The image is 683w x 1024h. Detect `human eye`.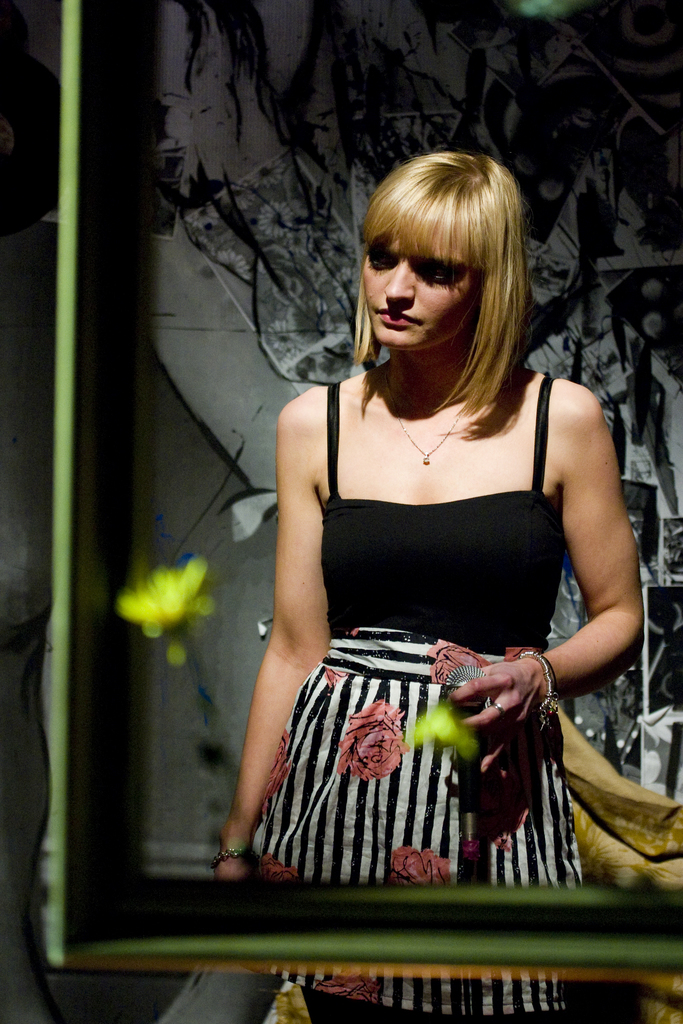
Detection: bbox(362, 247, 386, 268).
